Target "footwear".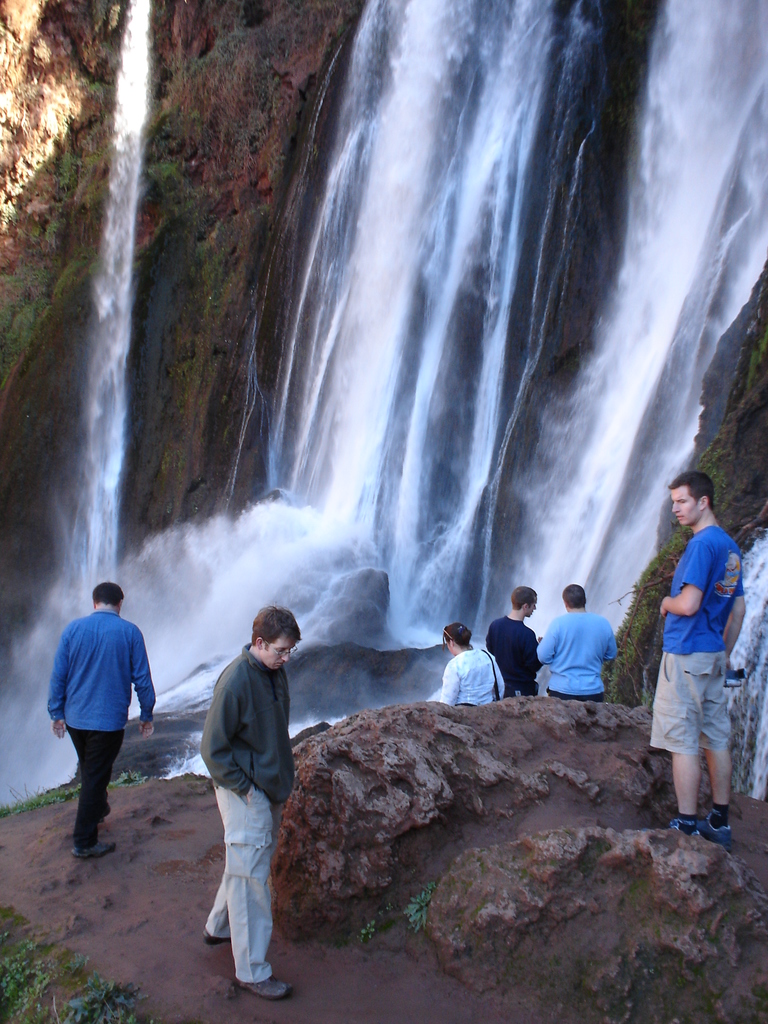
Target region: box(664, 818, 697, 839).
